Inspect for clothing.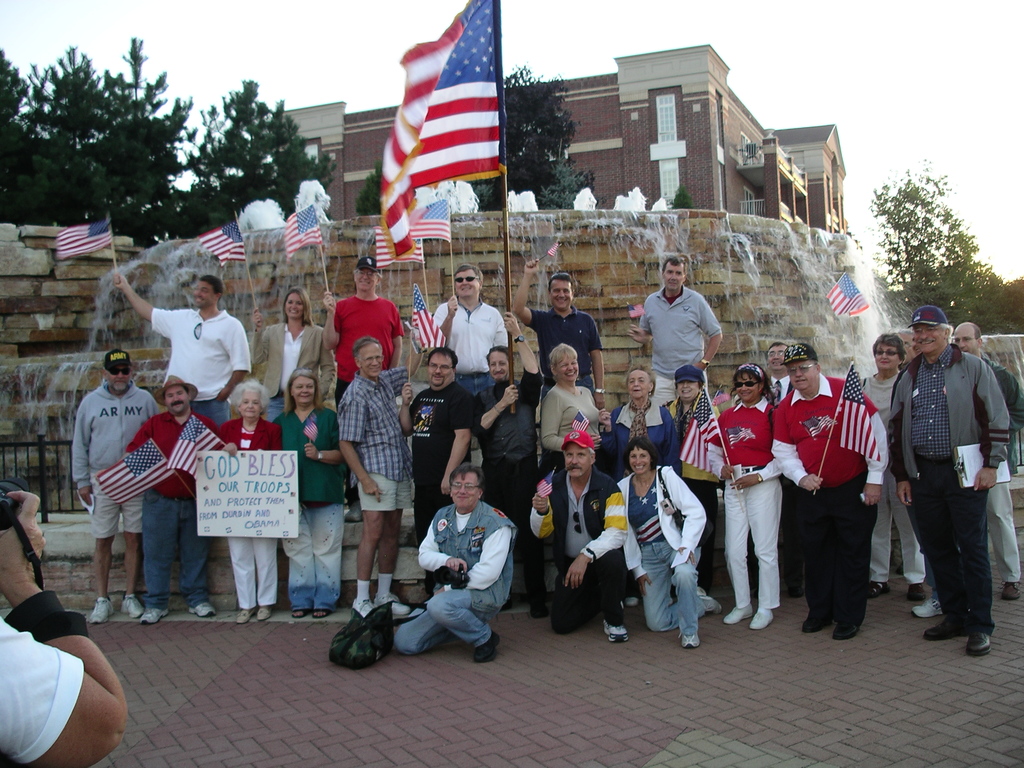
Inspection: 148 307 244 424.
